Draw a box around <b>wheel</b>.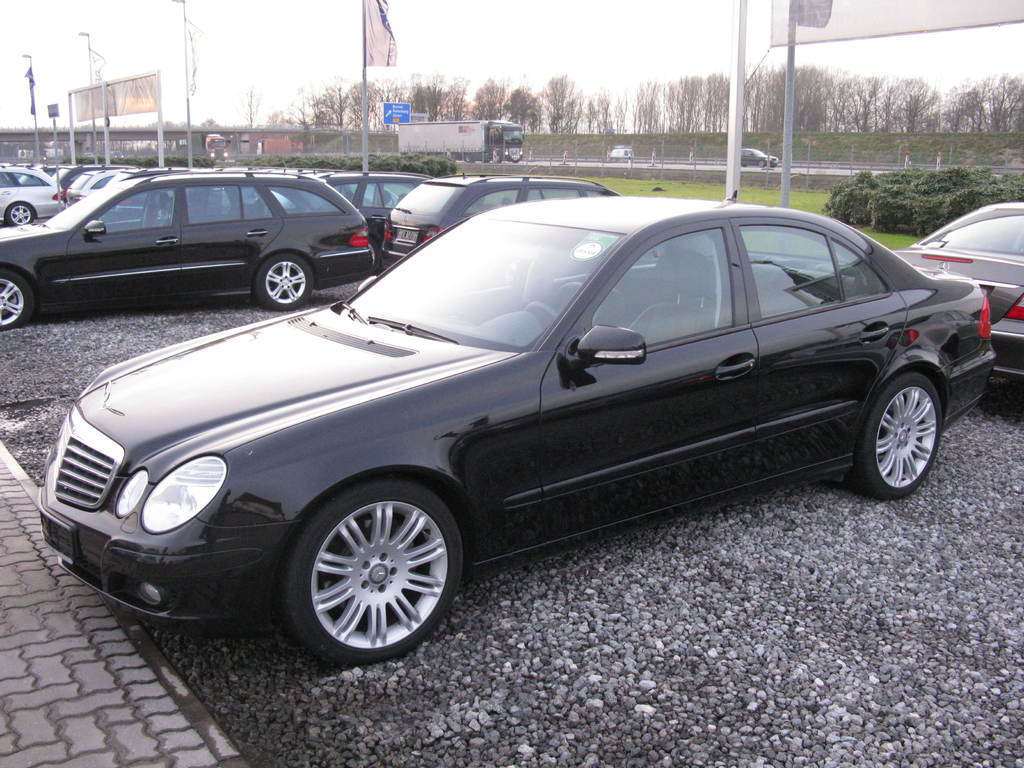
[247,252,313,315].
